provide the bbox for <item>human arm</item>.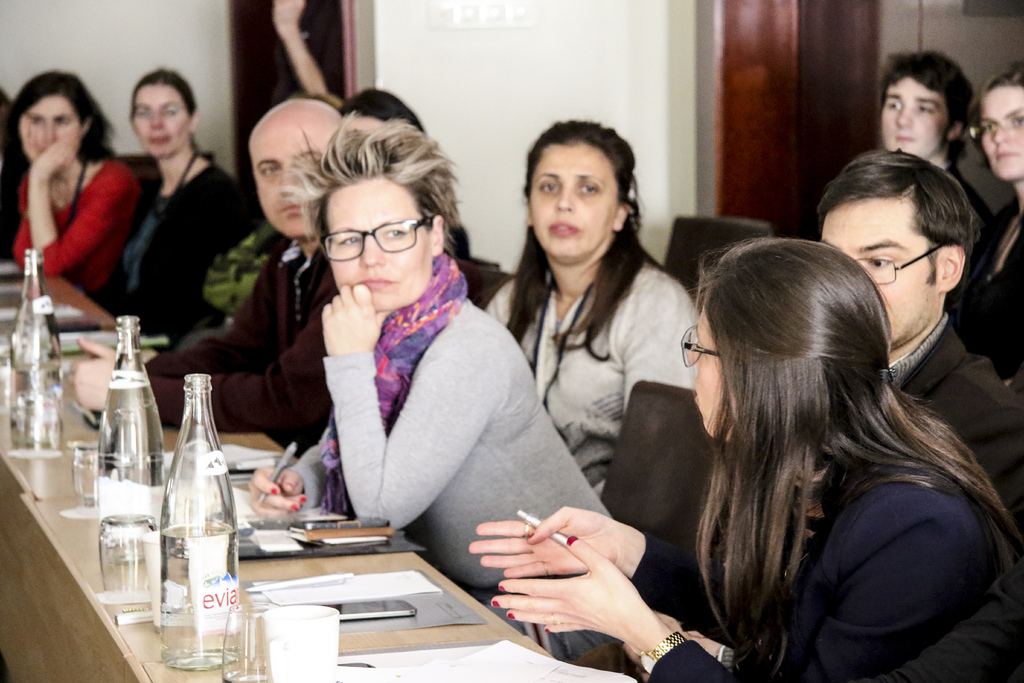
select_region(719, 541, 979, 682).
